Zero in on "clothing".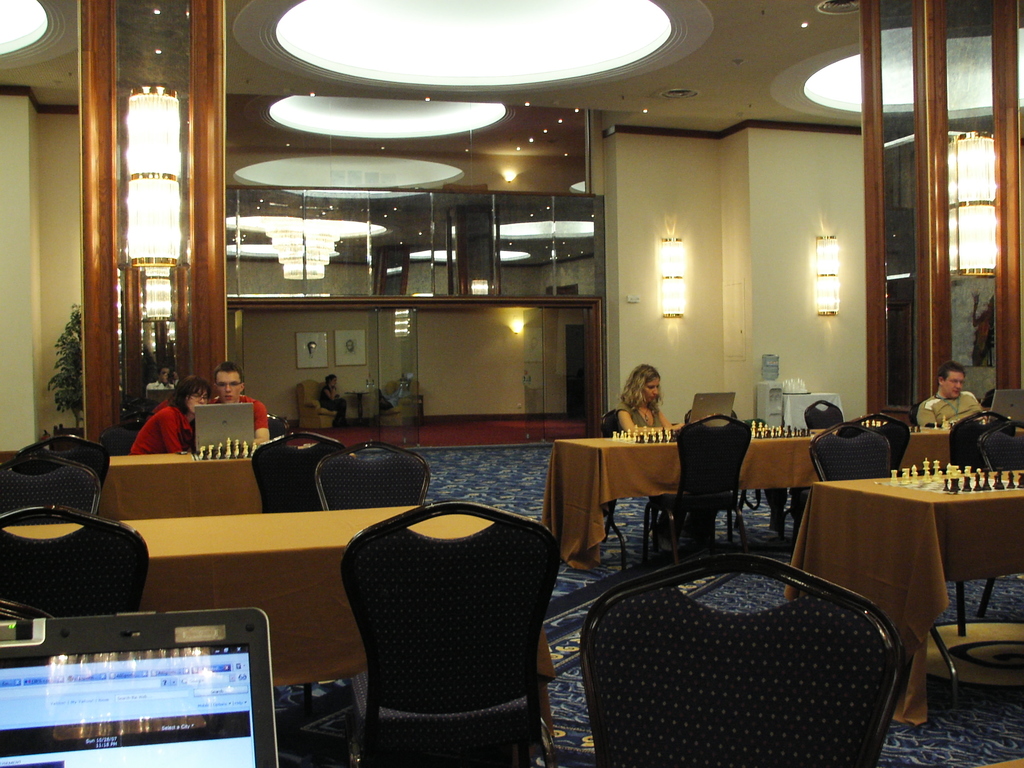
Zeroed in: 319, 383, 346, 426.
